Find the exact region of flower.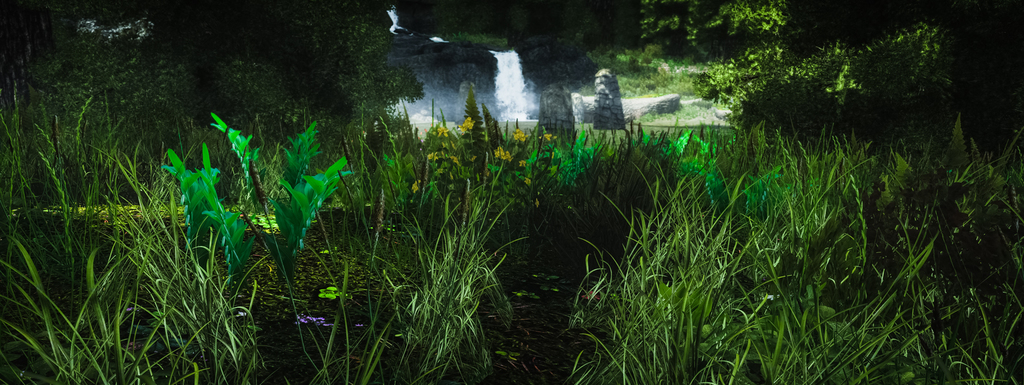
Exact region: left=450, top=155, right=459, bottom=165.
